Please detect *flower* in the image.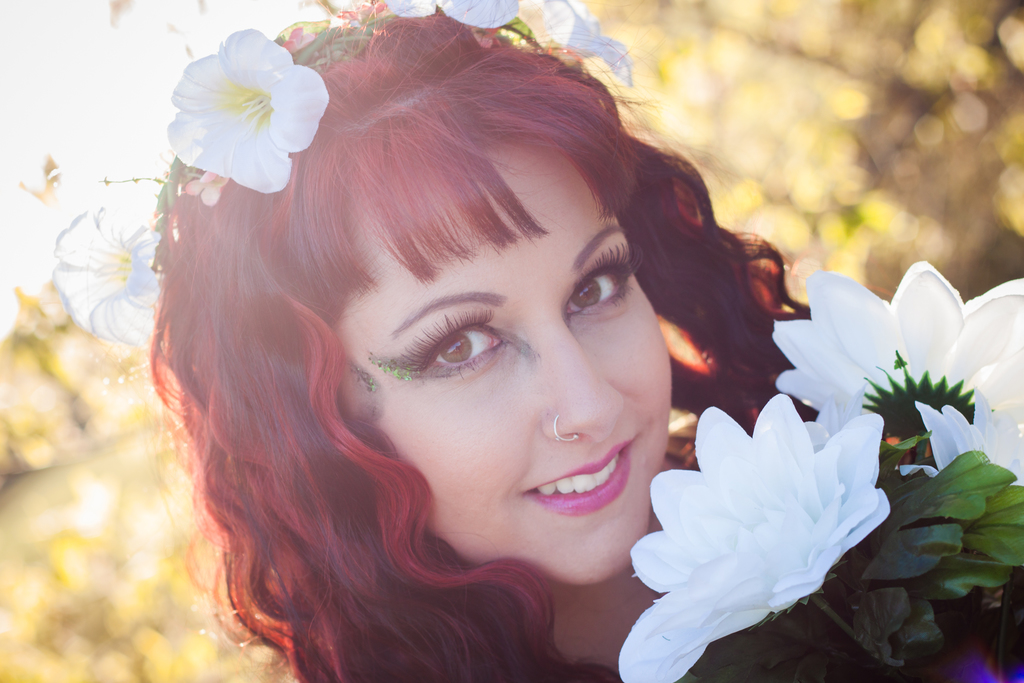
[158,17,322,191].
